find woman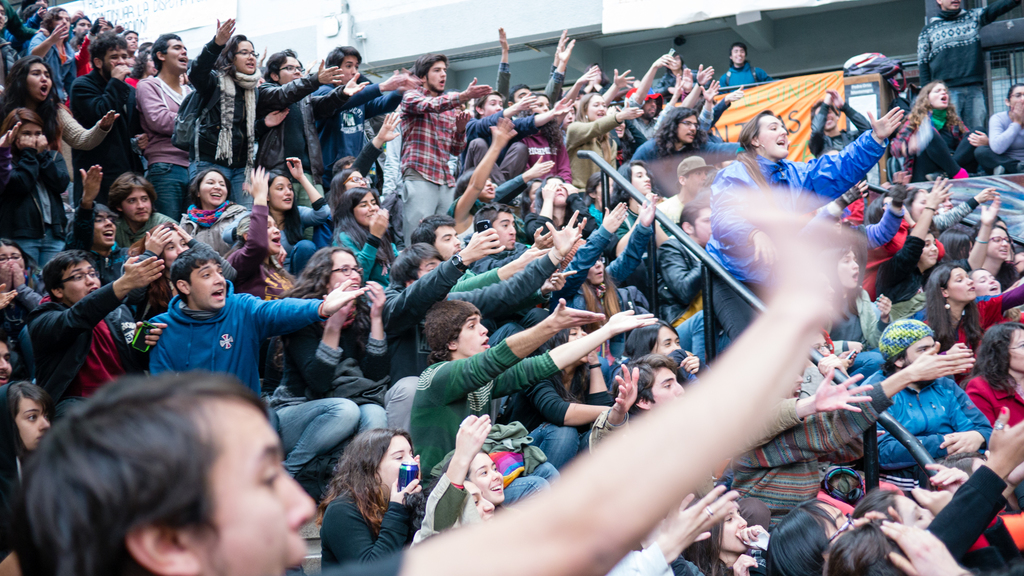
select_region(680, 495, 770, 575)
